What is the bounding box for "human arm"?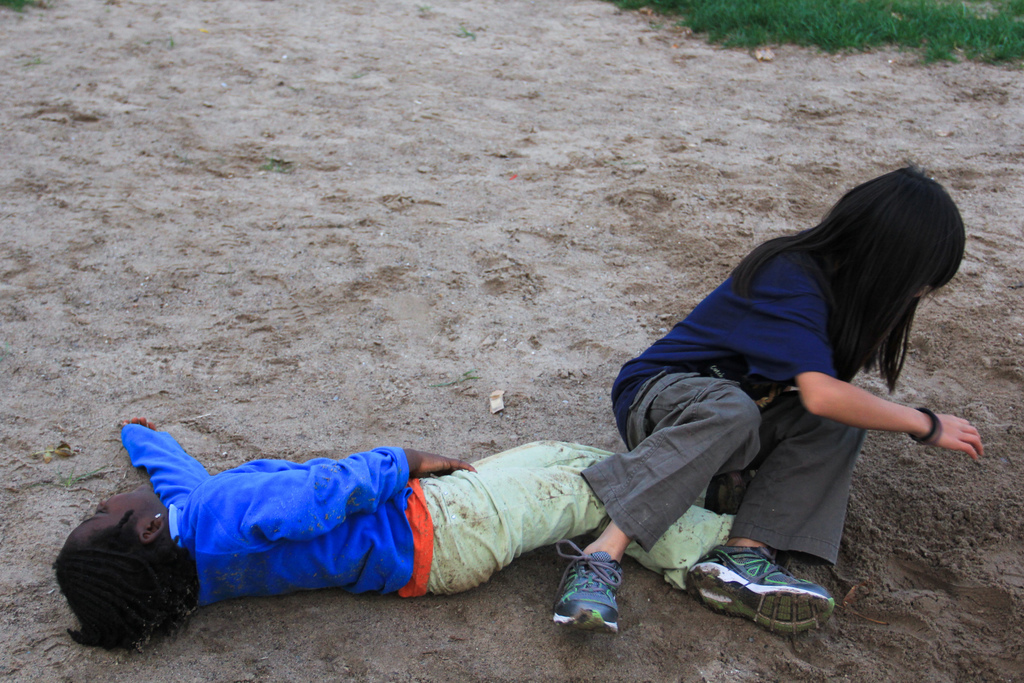
pyautogui.locateOnScreen(230, 445, 470, 550).
